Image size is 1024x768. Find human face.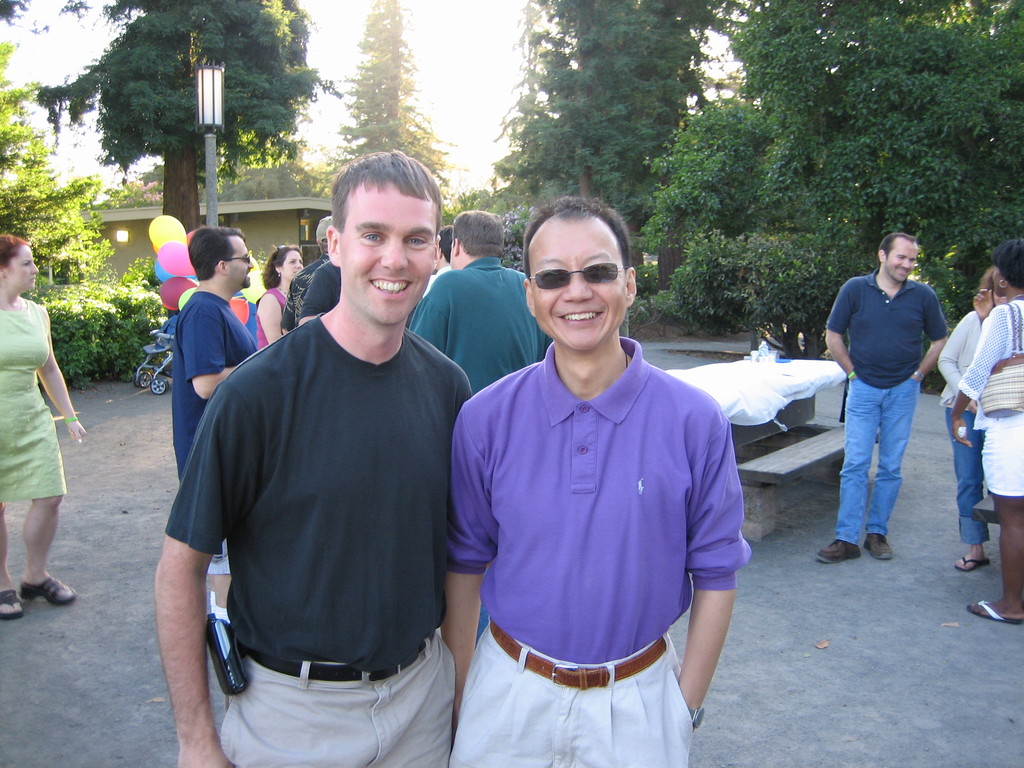
227 234 256 301.
